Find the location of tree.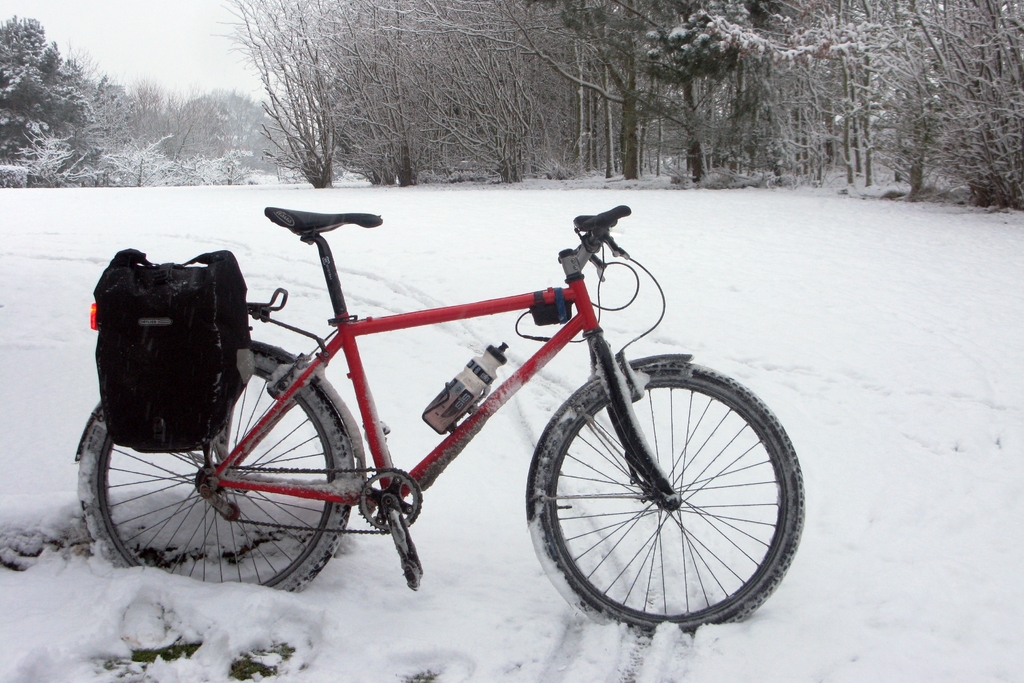
Location: <bbox>927, 0, 1023, 215</bbox>.
